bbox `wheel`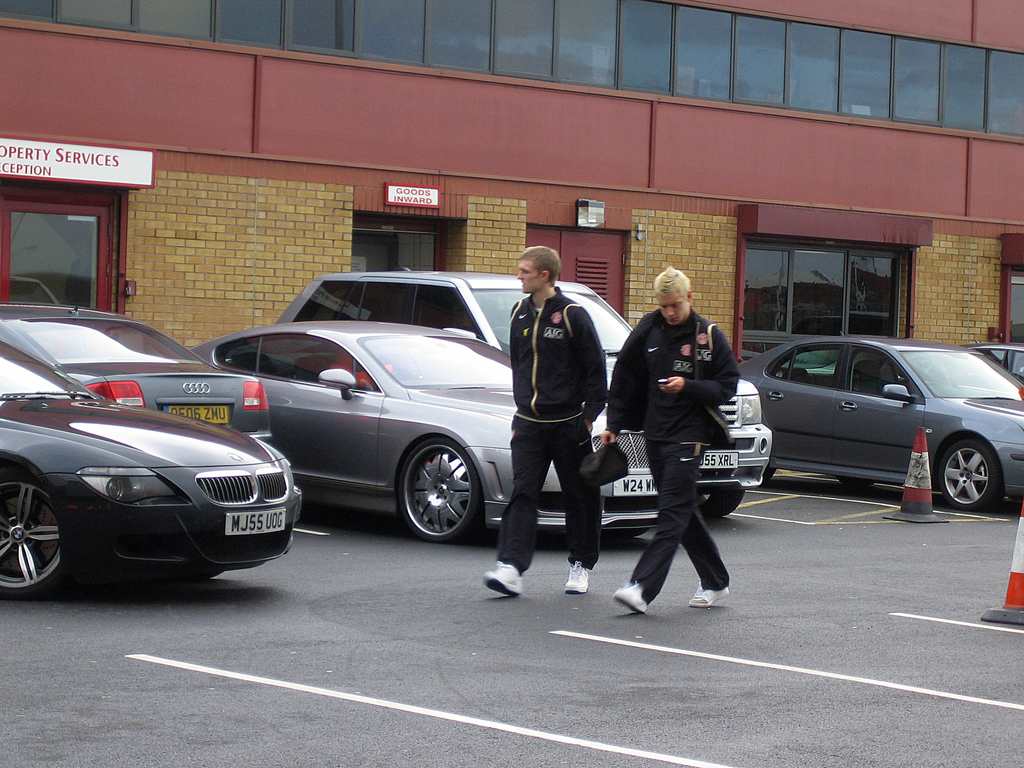
0/474/63/599
